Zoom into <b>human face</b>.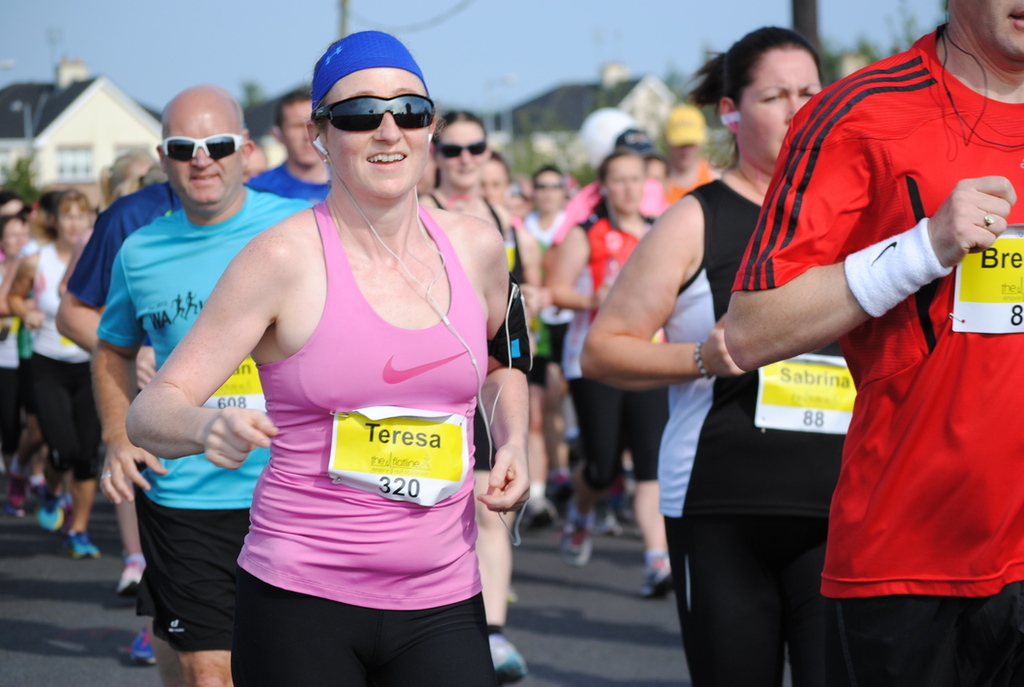
Zoom target: (328, 69, 434, 200).
